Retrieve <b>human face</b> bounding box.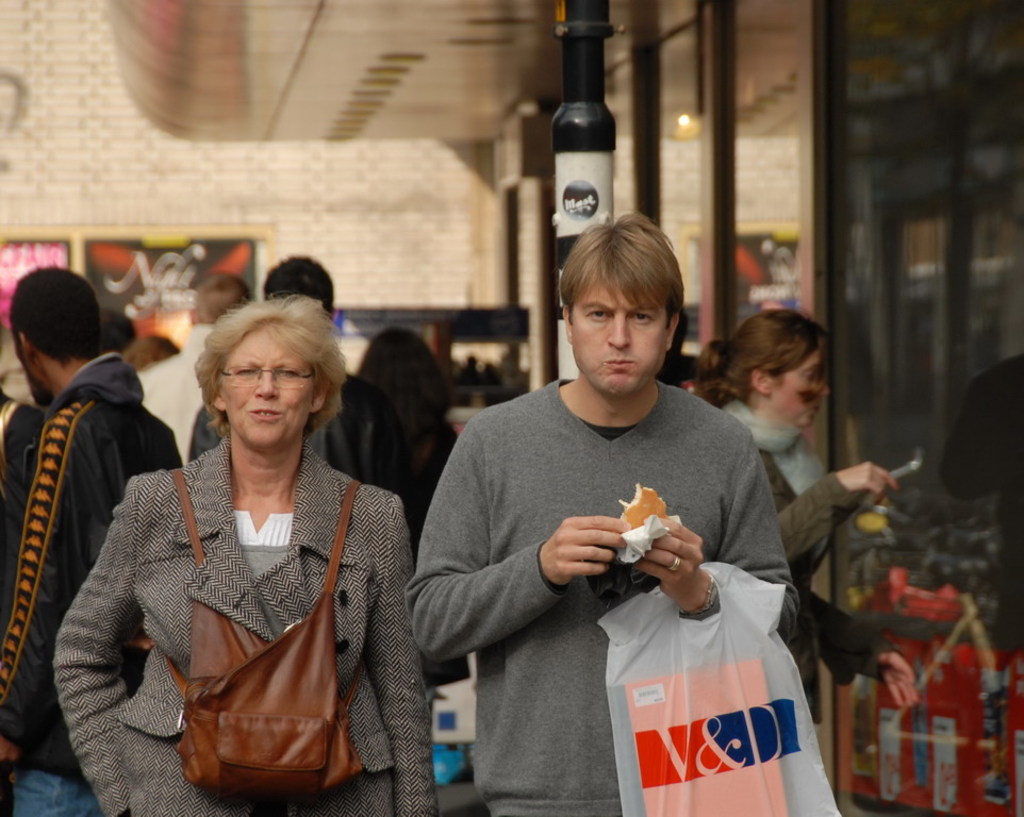
Bounding box: x1=769 y1=344 x2=833 y2=428.
